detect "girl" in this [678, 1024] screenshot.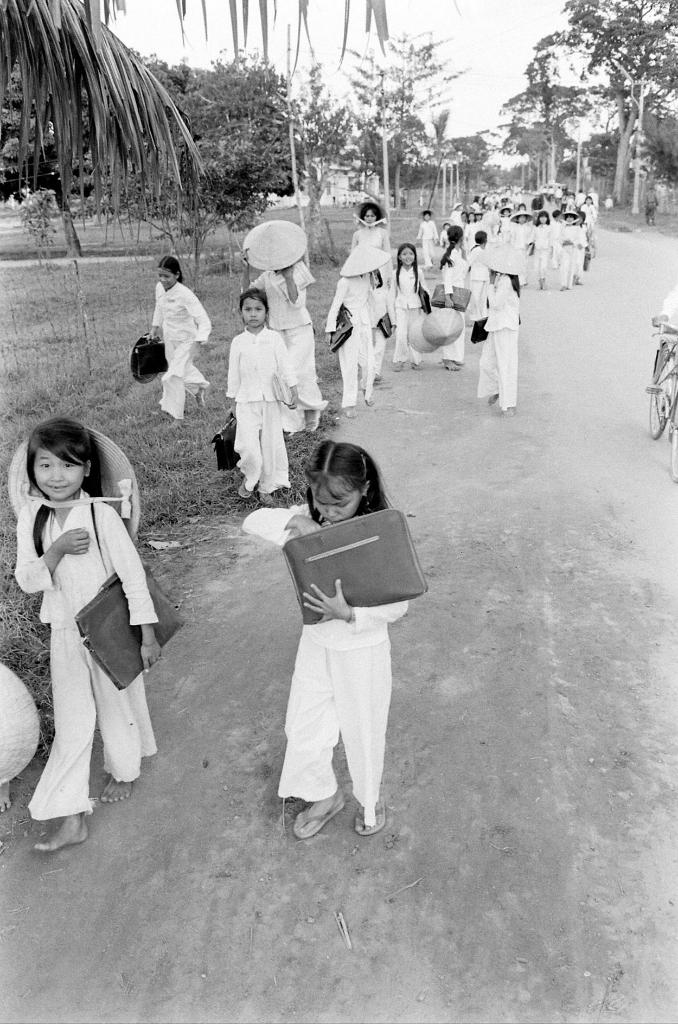
Detection: (228,326,305,494).
